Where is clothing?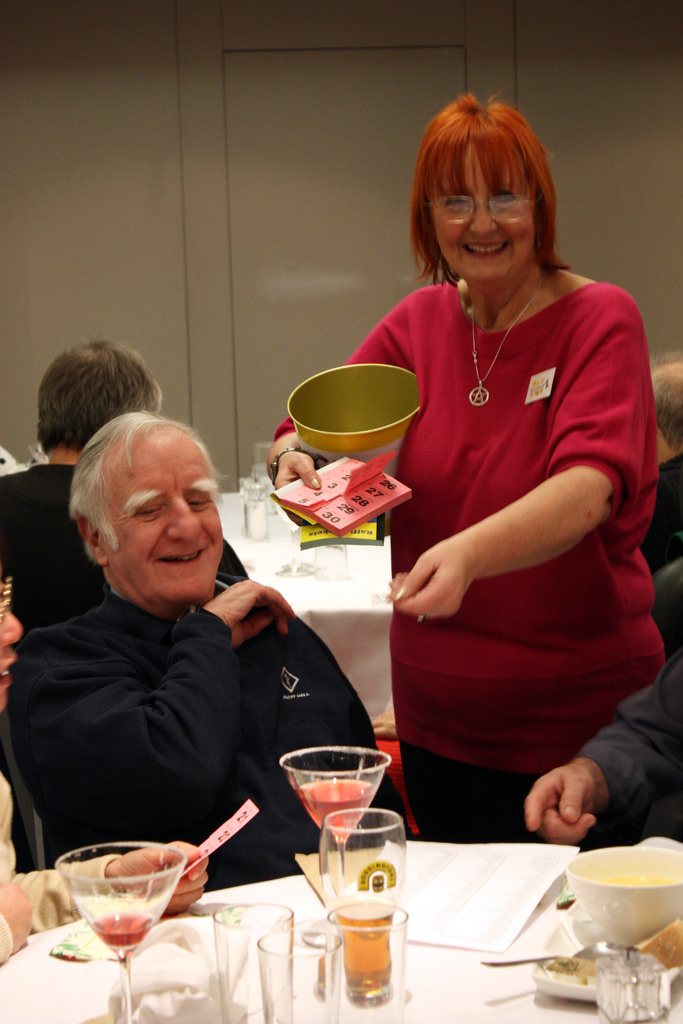
BBox(4, 564, 407, 893).
